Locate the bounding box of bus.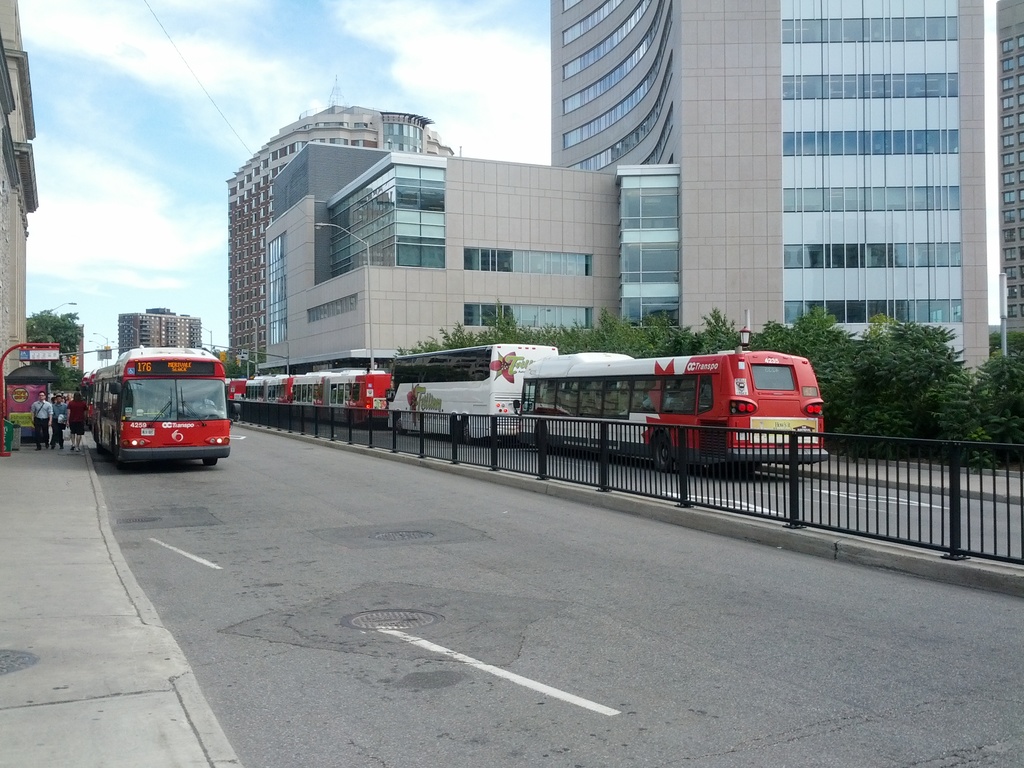
Bounding box: {"left": 93, "top": 344, "right": 232, "bottom": 472}.
